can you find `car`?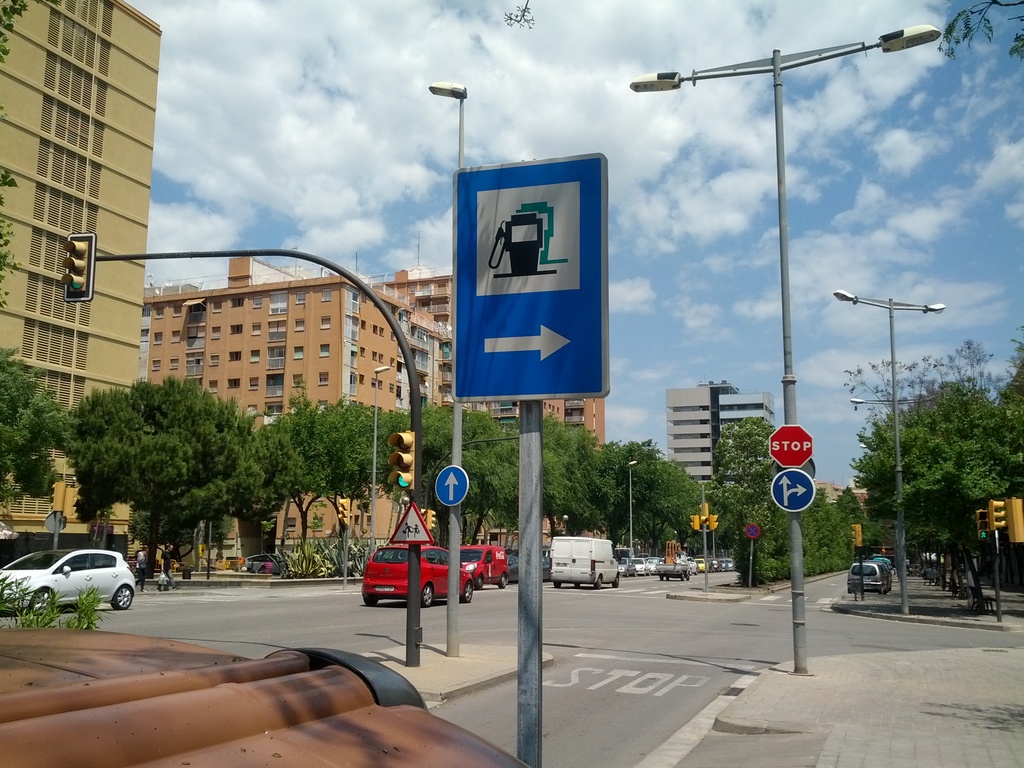
Yes, bounding box: 362:539:473:607.
